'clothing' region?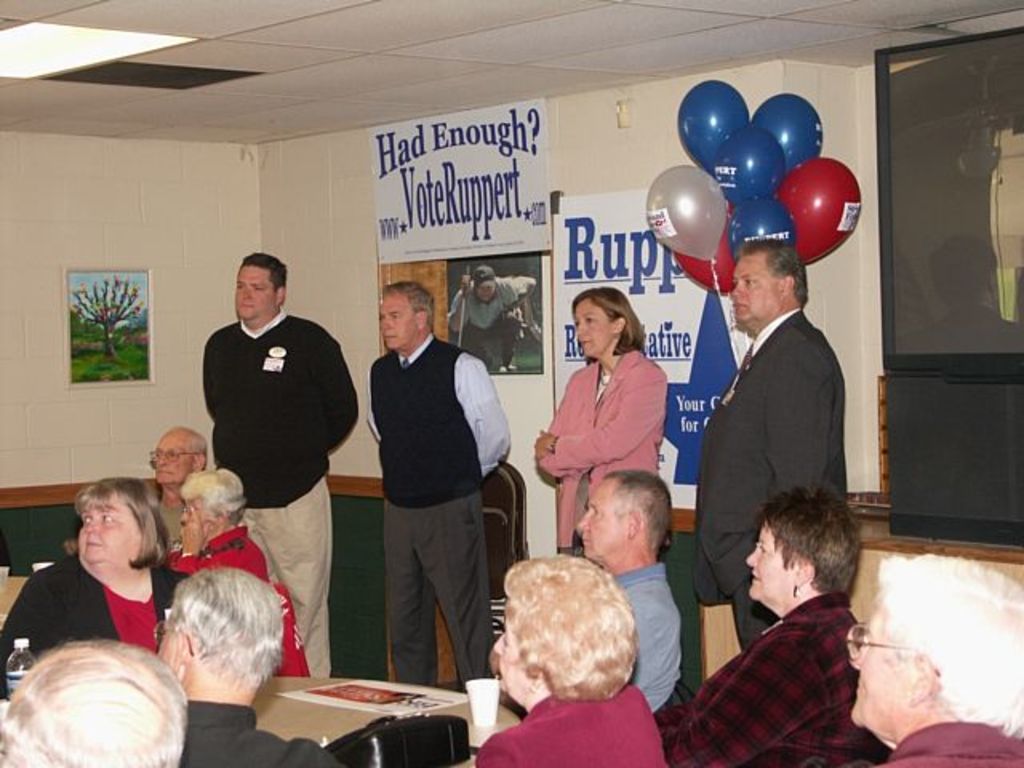
rect(656, 603, 886, 766)
